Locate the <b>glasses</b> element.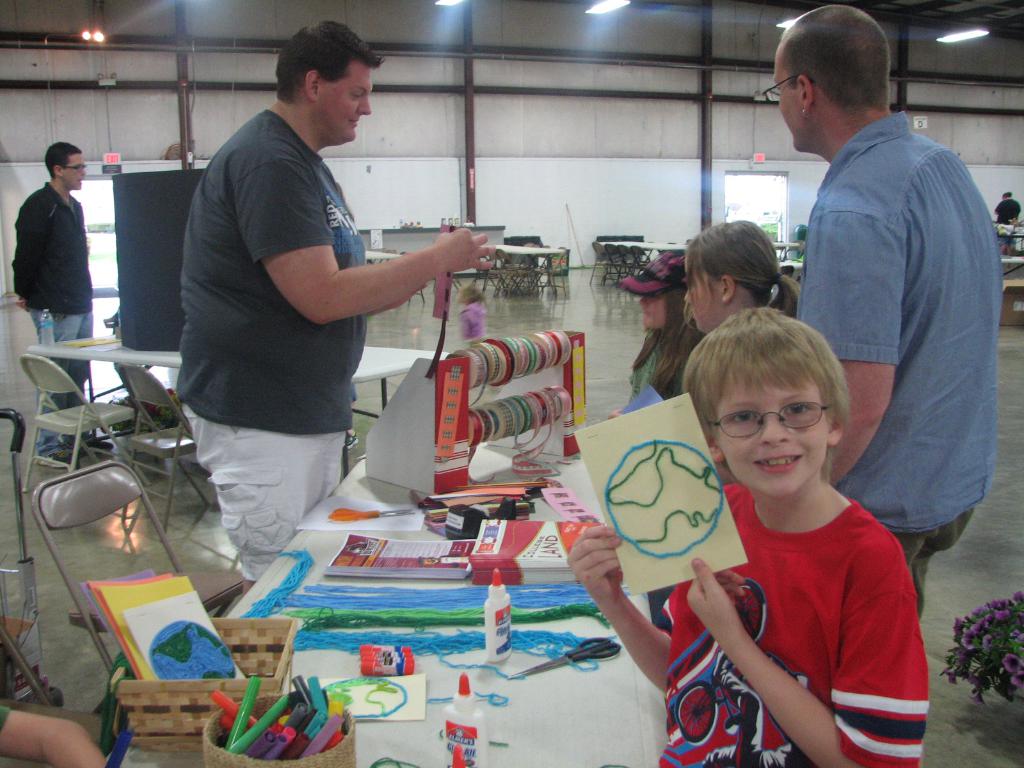
Element bbox: 707:400:836:441.
